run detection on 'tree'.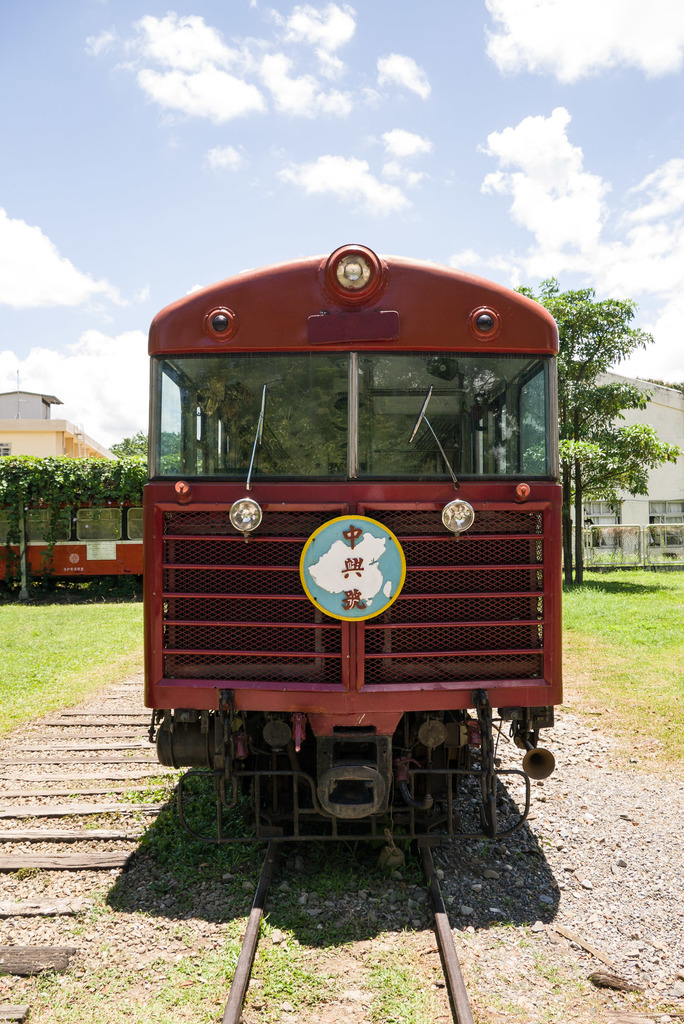
Result: (501, 269, 681, 593).
